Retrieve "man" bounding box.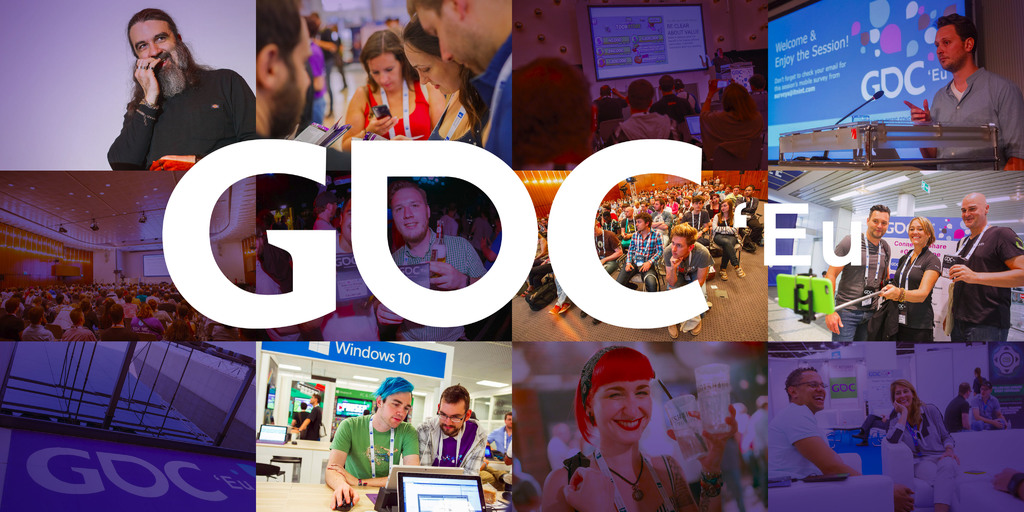
Bounding box: [419, 385, 488, 474].
